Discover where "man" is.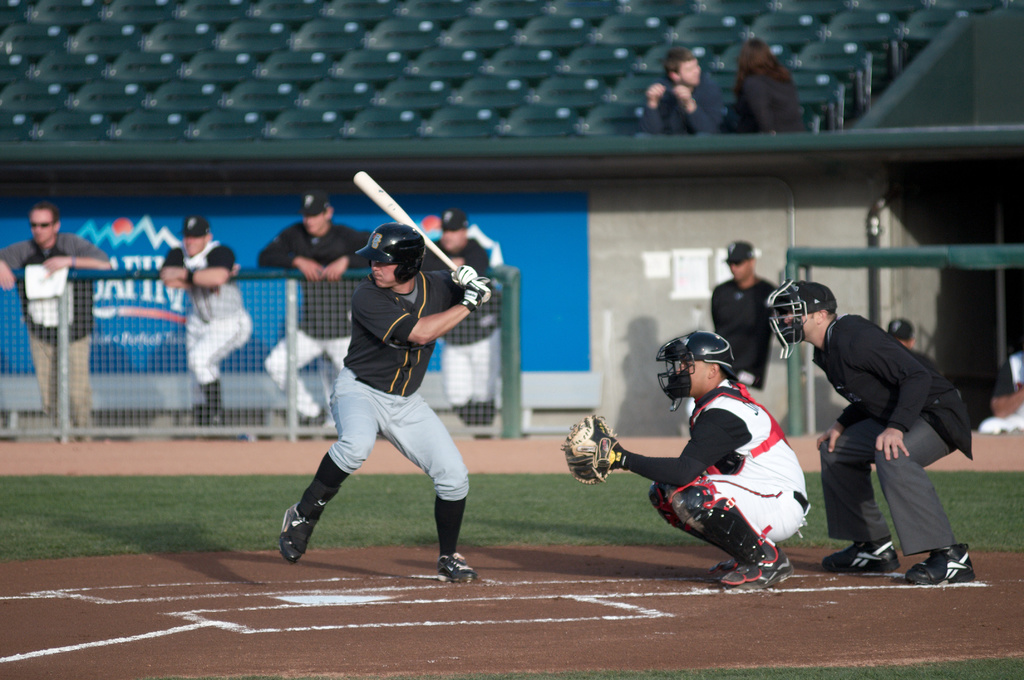
Discovered at x1=424 y1=209 x2=496 y2=445.
